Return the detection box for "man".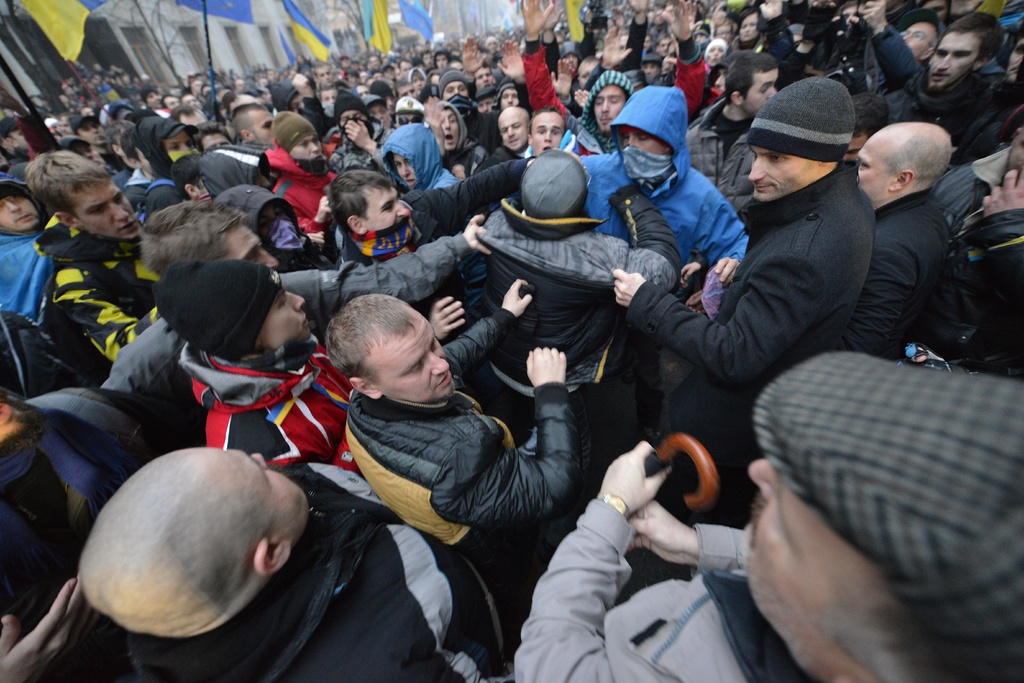
<region>79, 445, 484, 682</region>.
